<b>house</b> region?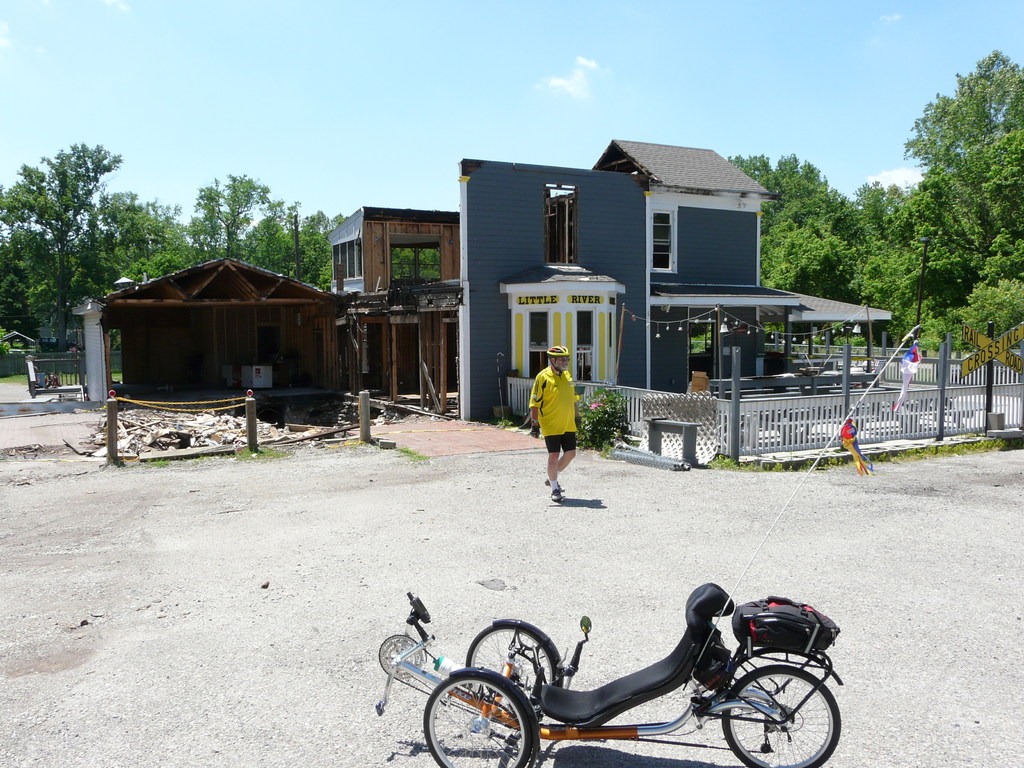
bbox=[453, 154, 653, 428]
